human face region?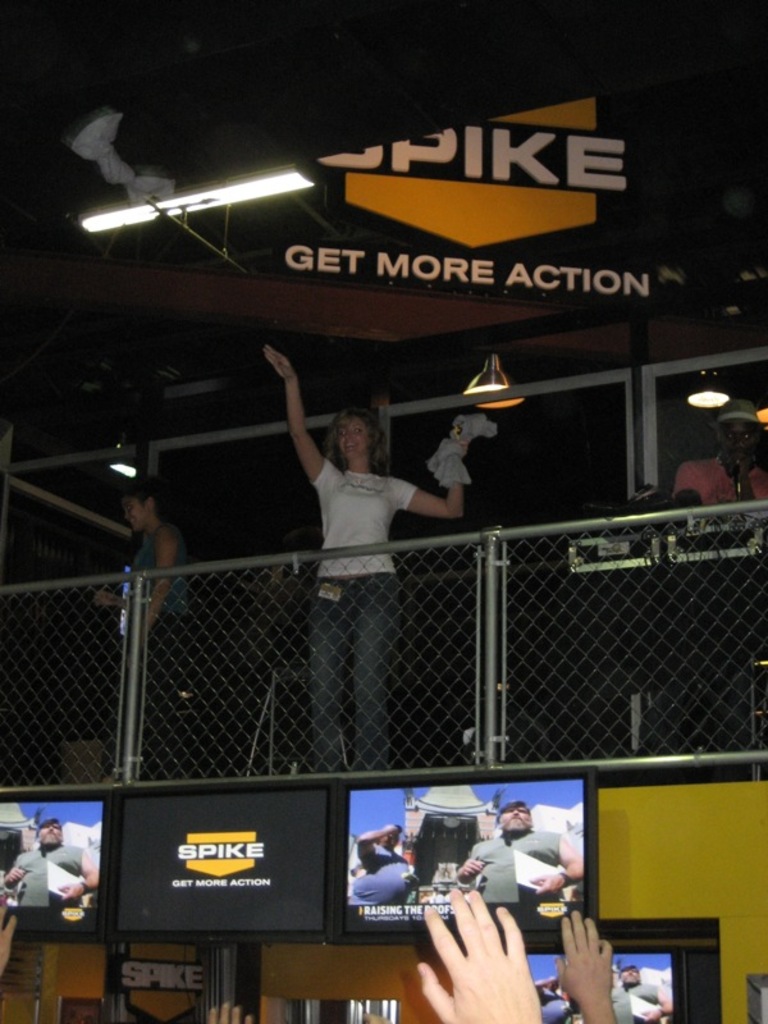
bbox=[335, 419, 374, 463]
